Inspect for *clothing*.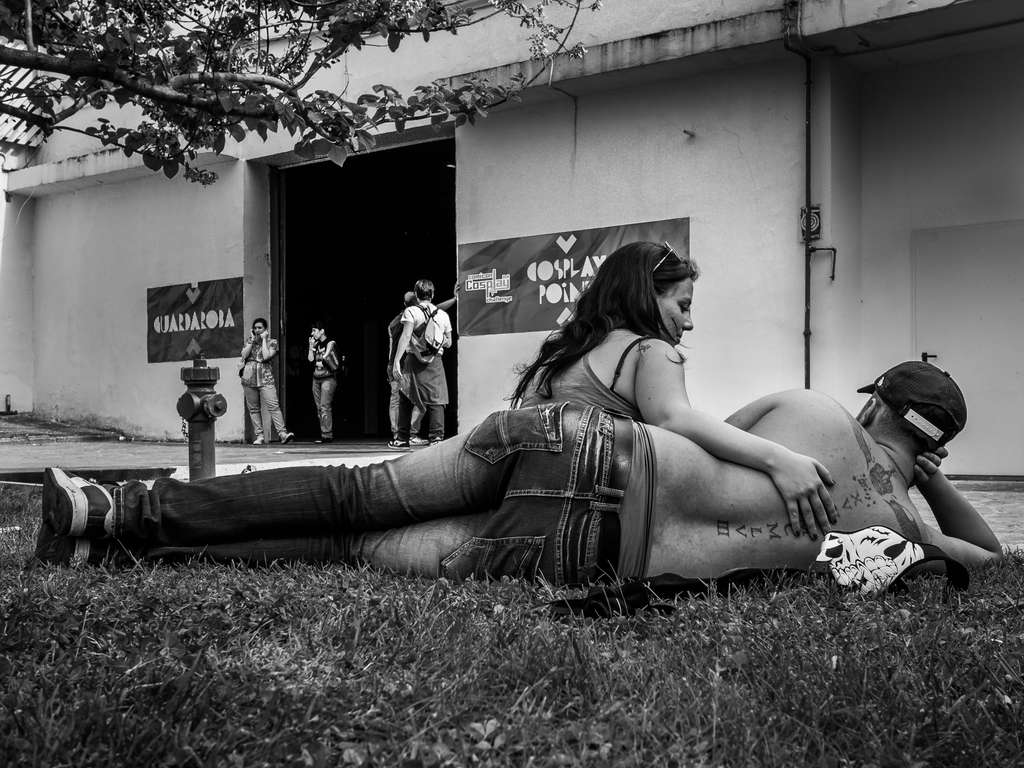
Inspection: [98,410,645,589].
